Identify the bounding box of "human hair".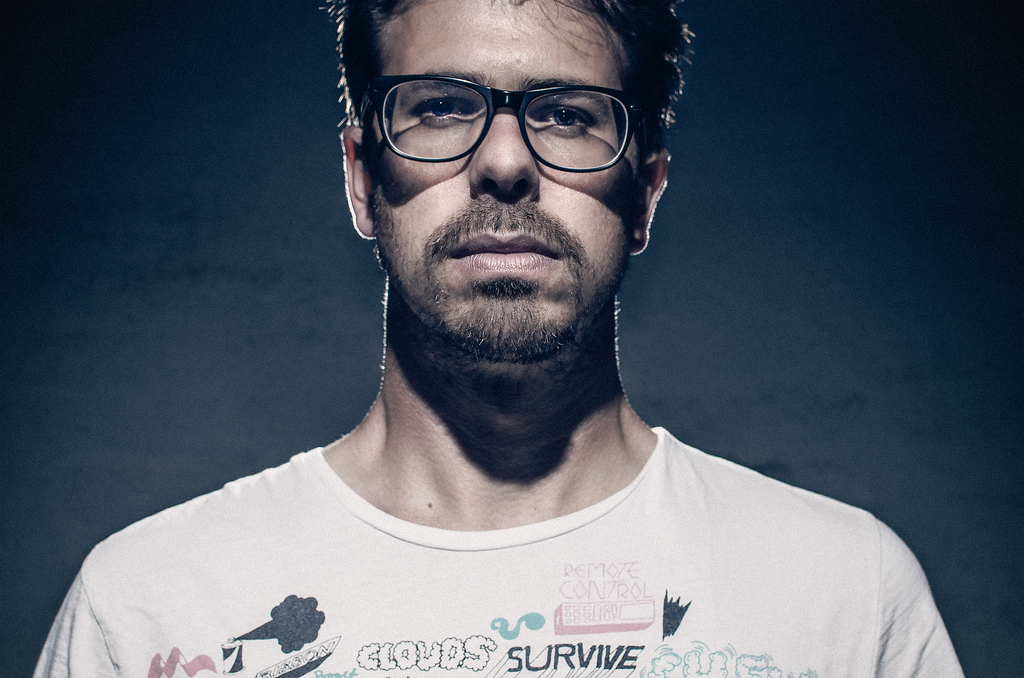
(x1=298, y1=3, x2=679, y2=338).
